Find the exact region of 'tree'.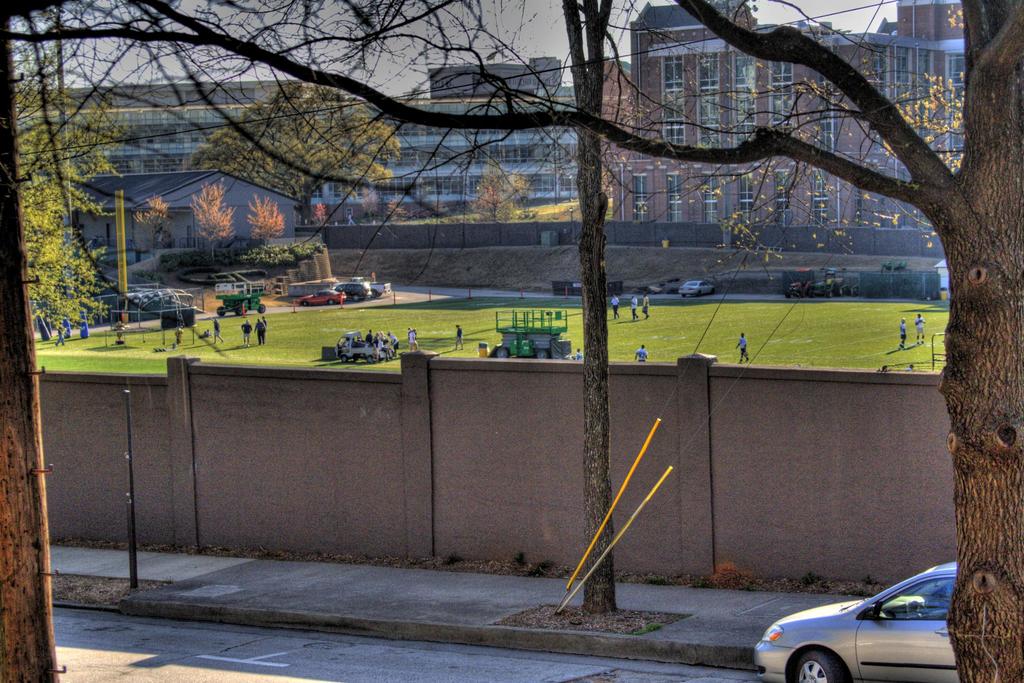
Exact region: crop(247, 192, 289, 246).
